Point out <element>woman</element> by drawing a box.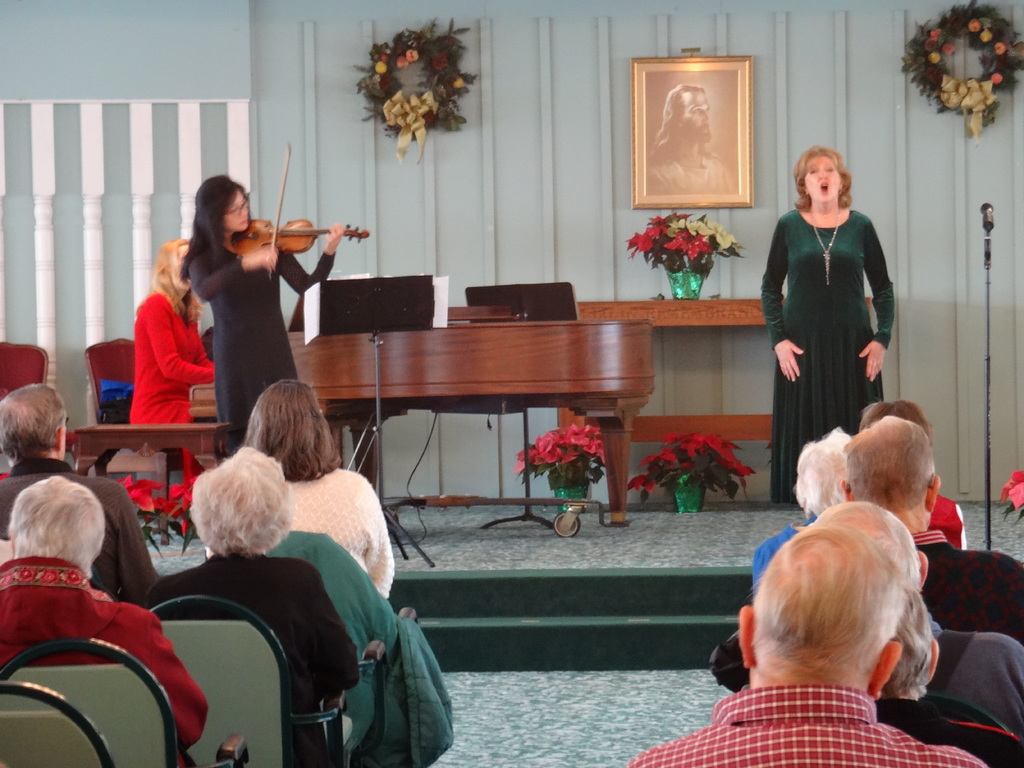
box=[132, 235, 219, 486].
